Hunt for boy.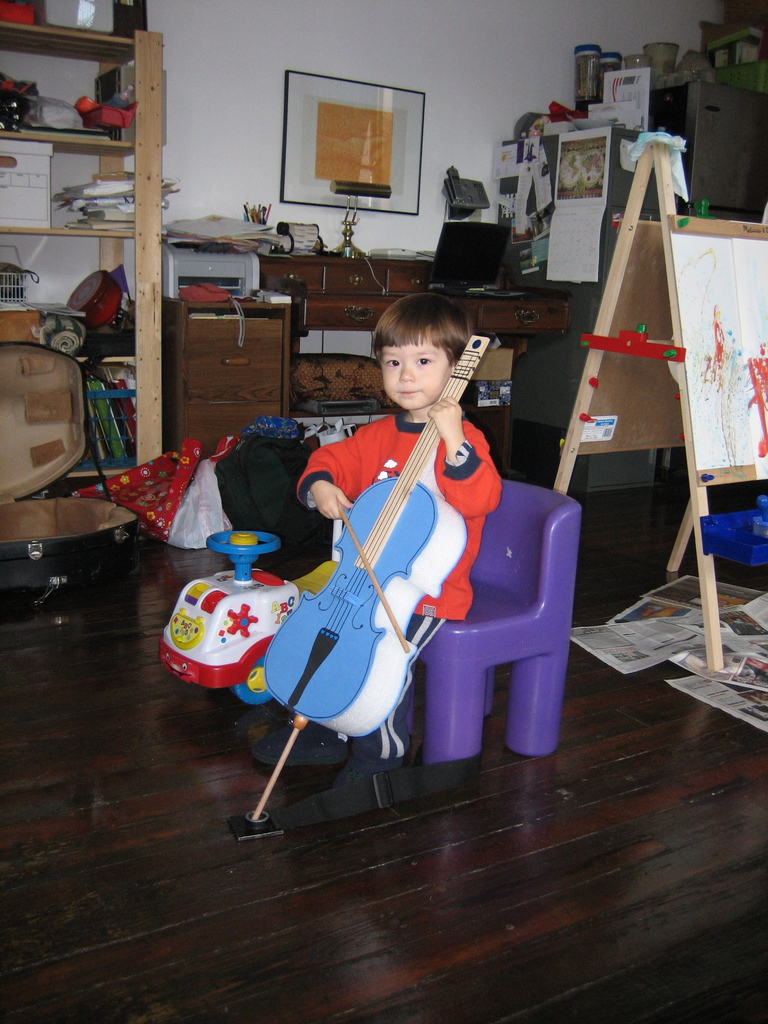
Hunted down at bbox=(296, 296, 492, 790).
